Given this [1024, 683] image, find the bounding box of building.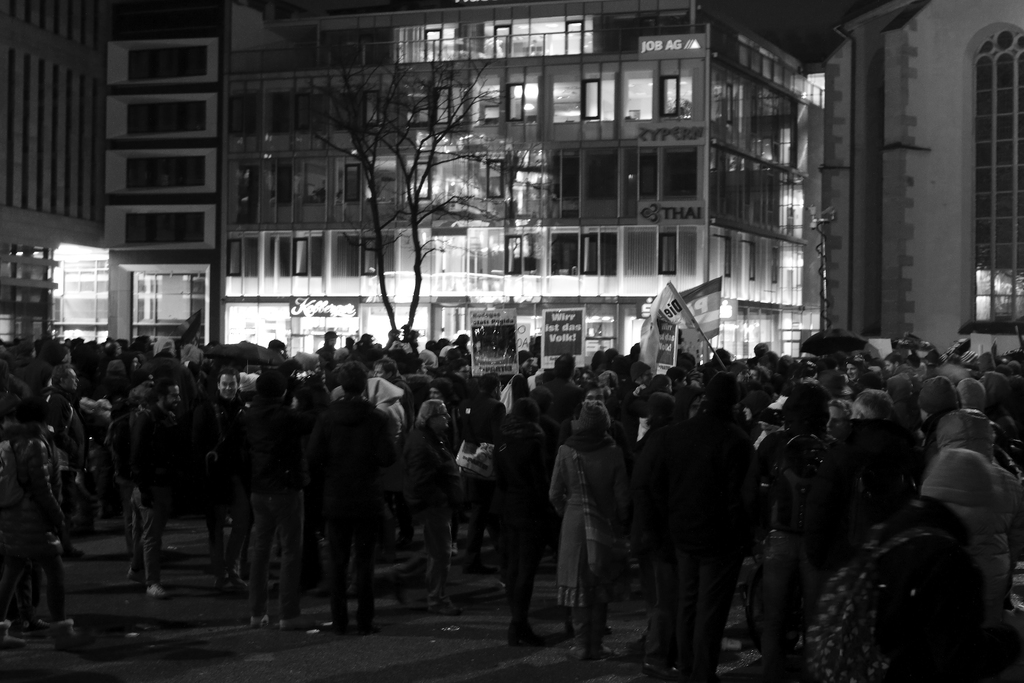
x1=102 y1=37 x2=225 y2=336.
